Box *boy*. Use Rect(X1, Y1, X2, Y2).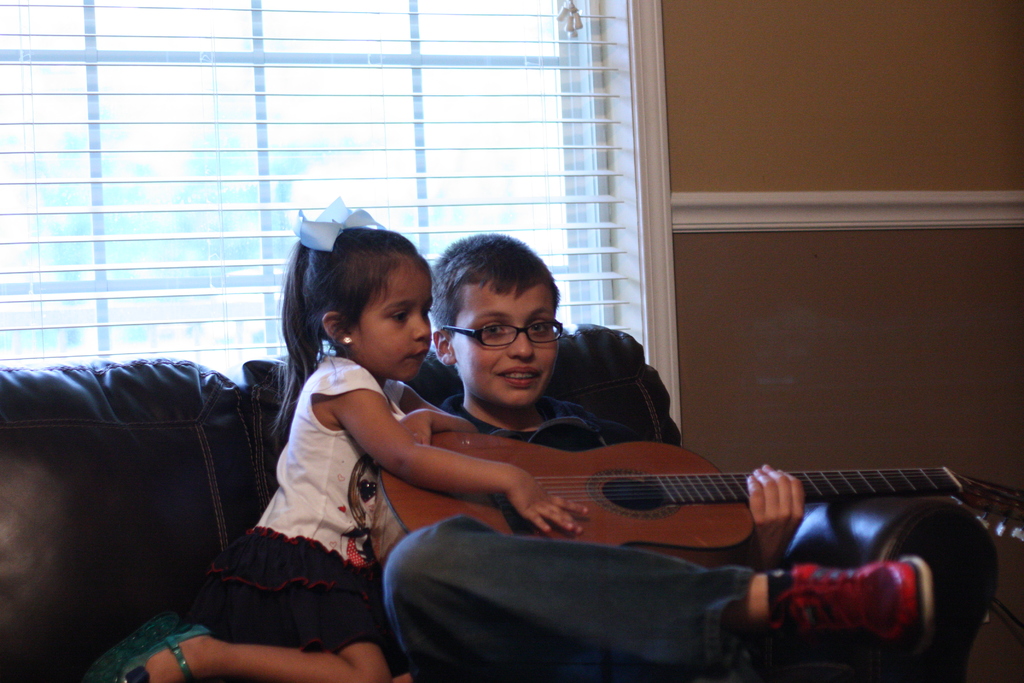
Rect(383, 236, 931, 682).
